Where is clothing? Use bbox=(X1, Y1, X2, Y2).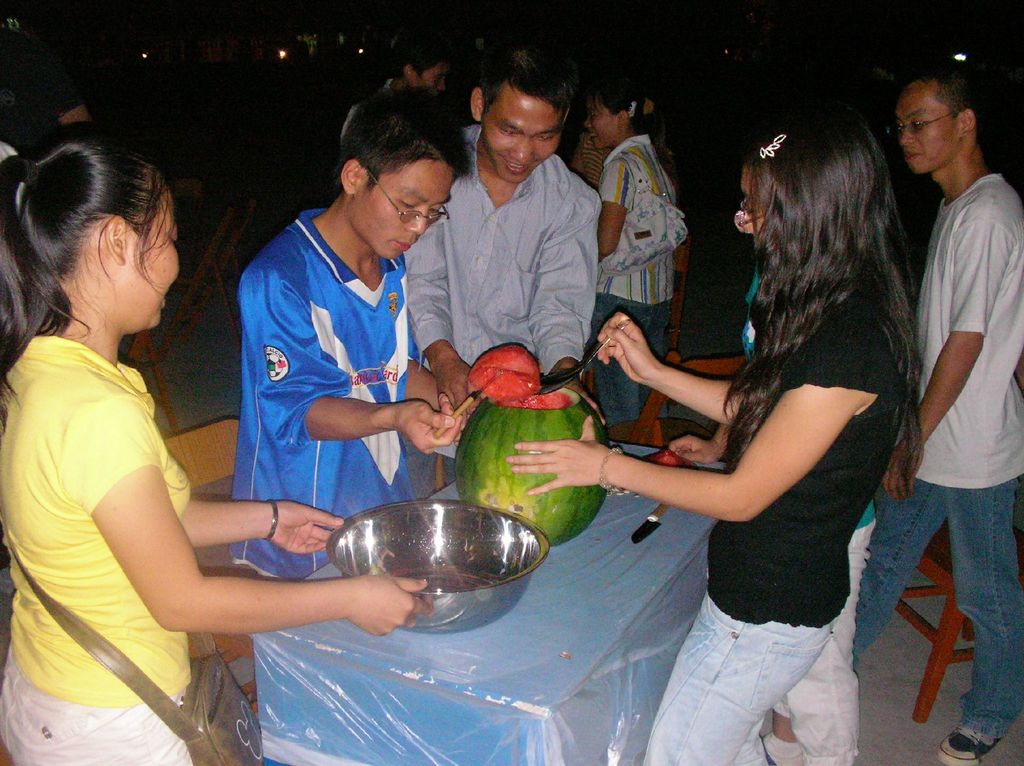
bbox=(437, 122, 602, 483).
